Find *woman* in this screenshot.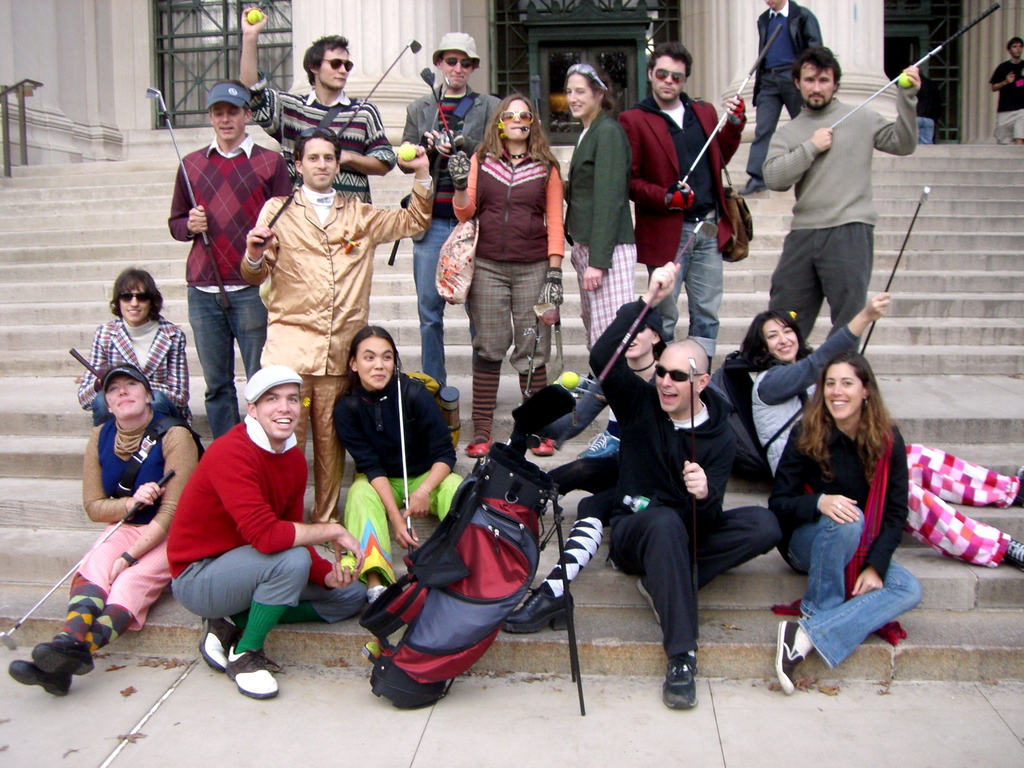
The bounding box for *woman* is 564,61,647,404.
